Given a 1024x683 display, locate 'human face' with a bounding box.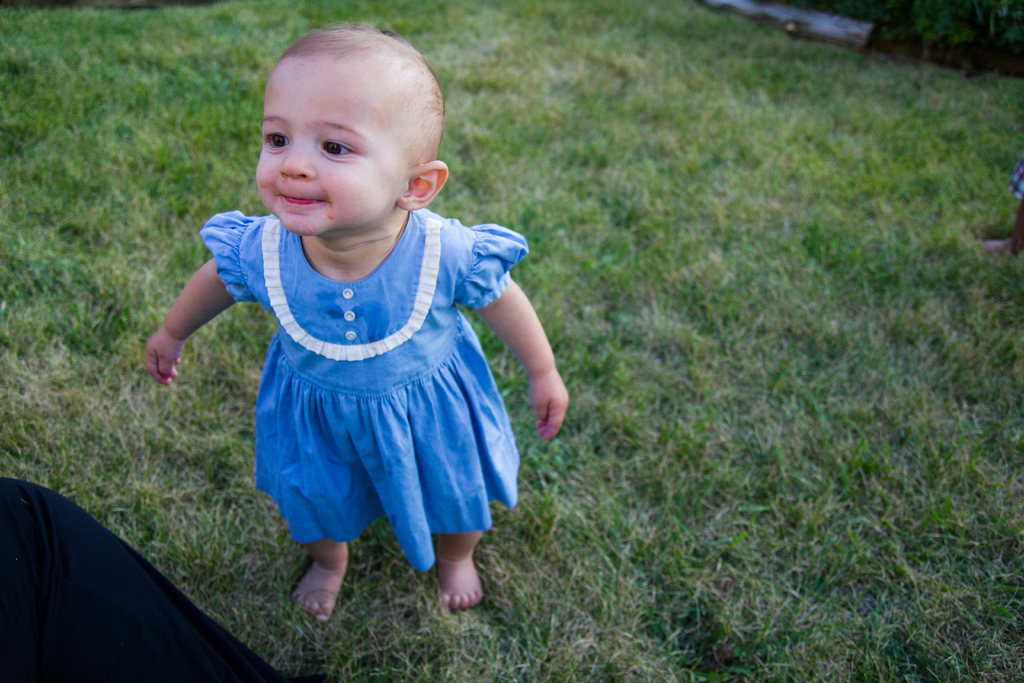
Located: select_region(257, 67, 403, 245).
